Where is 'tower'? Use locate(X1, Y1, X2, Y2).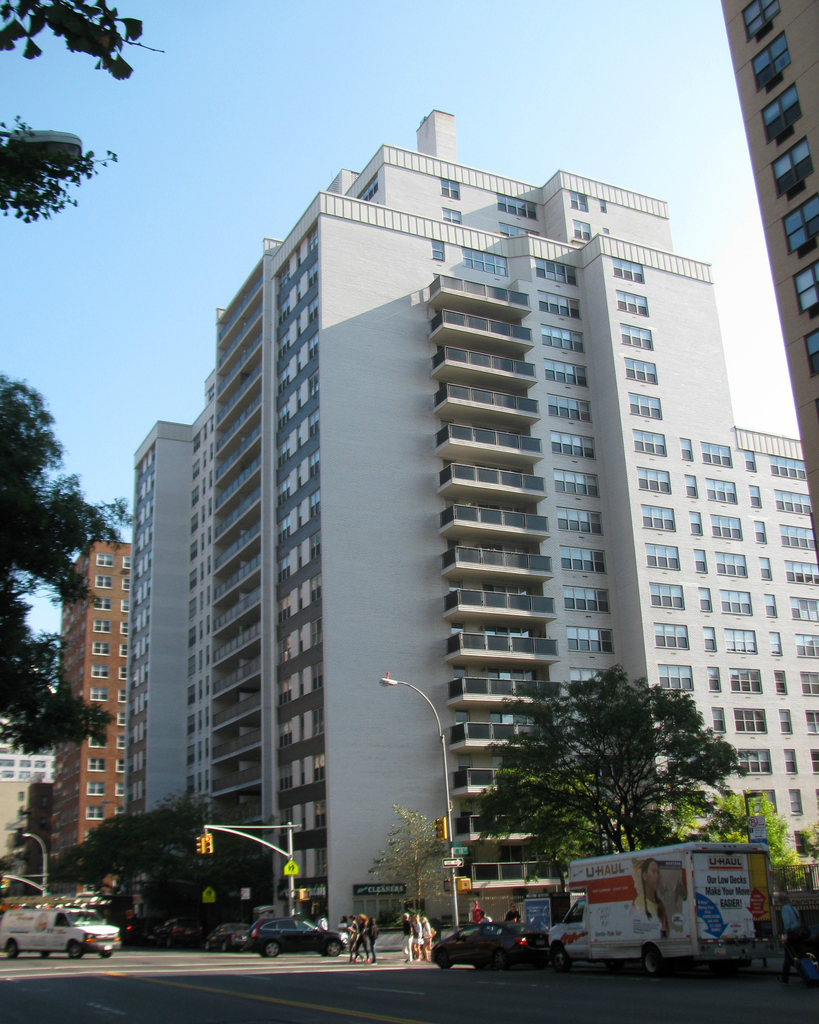
locate(134, 421, 188, 815).
